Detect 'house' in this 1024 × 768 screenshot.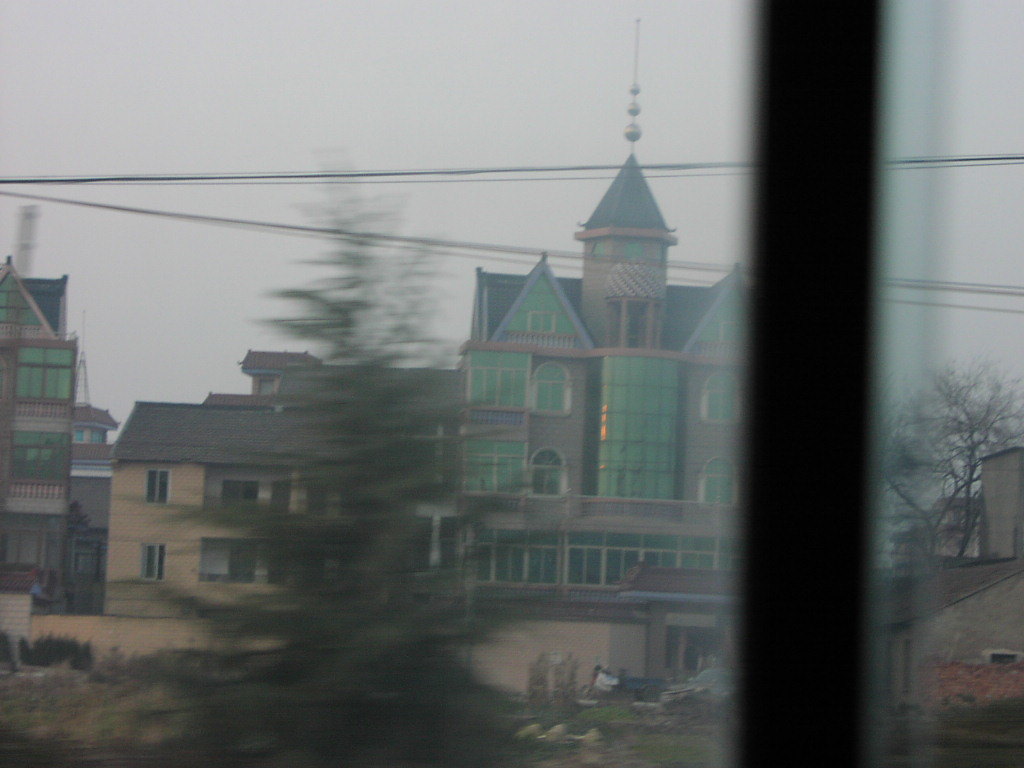
Detection: BBox(58, 322, 419, 611).
